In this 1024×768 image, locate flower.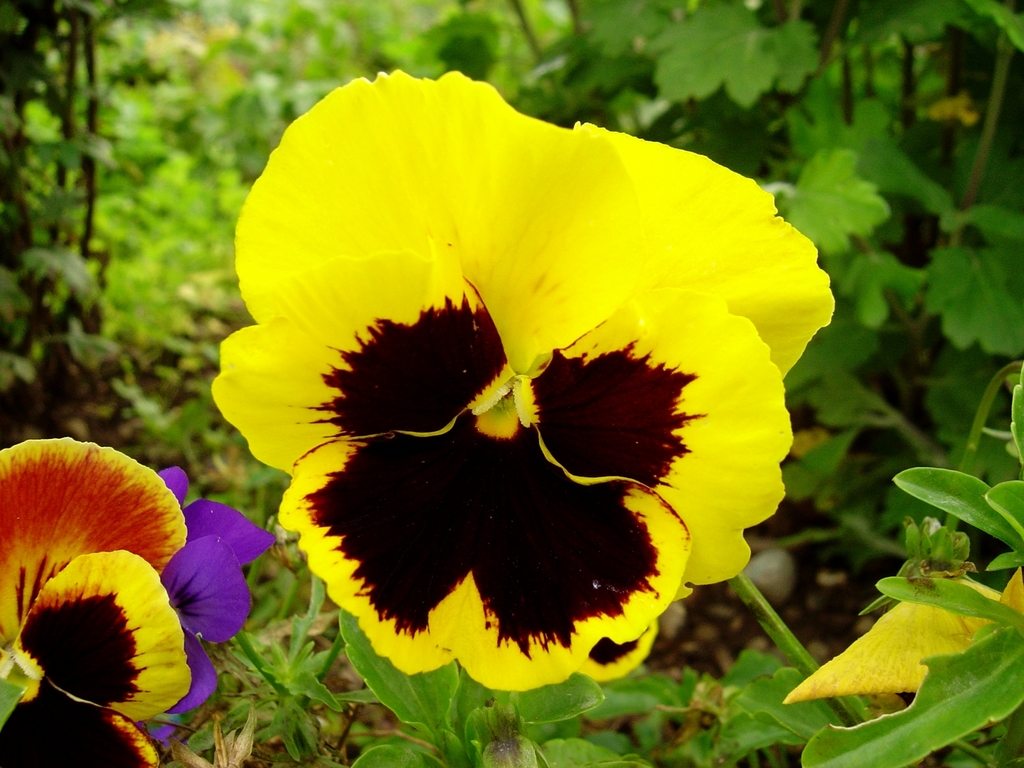
Bounding box: Rect(0, 438, 189, 767).
